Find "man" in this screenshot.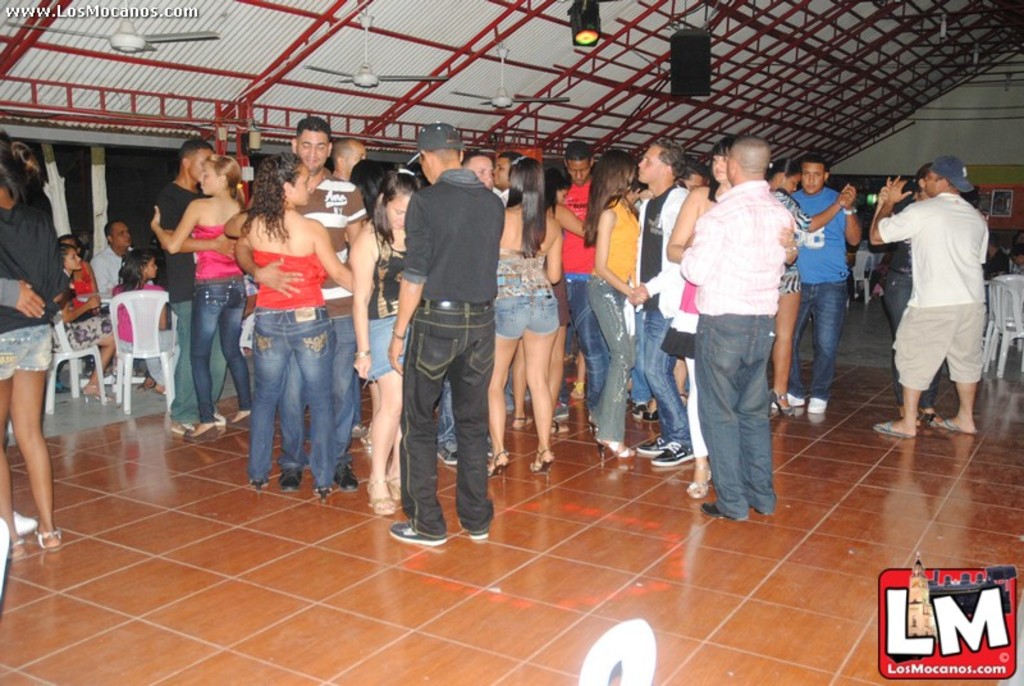
The bounding box for "man" is l=90, t=219, r=138, b=305.
